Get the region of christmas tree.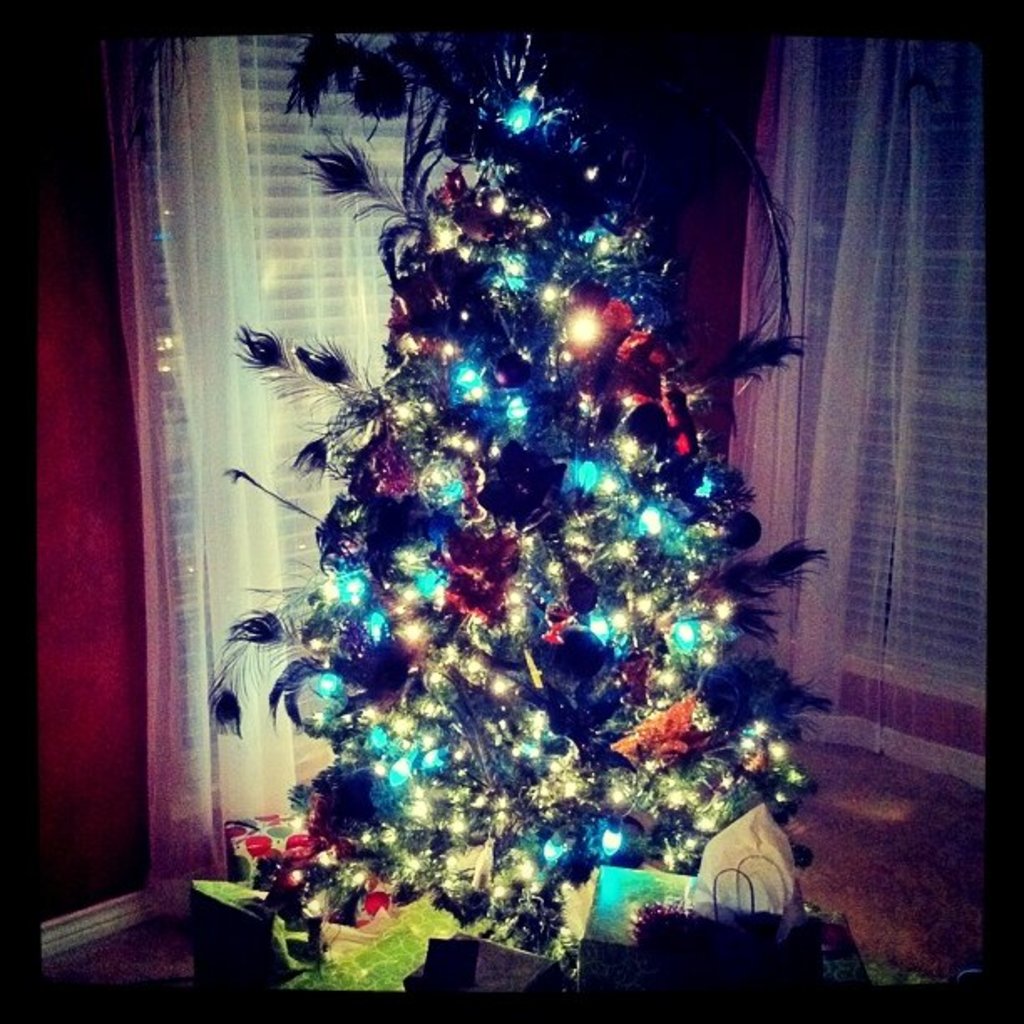
region(109, 0, 835, 969).
